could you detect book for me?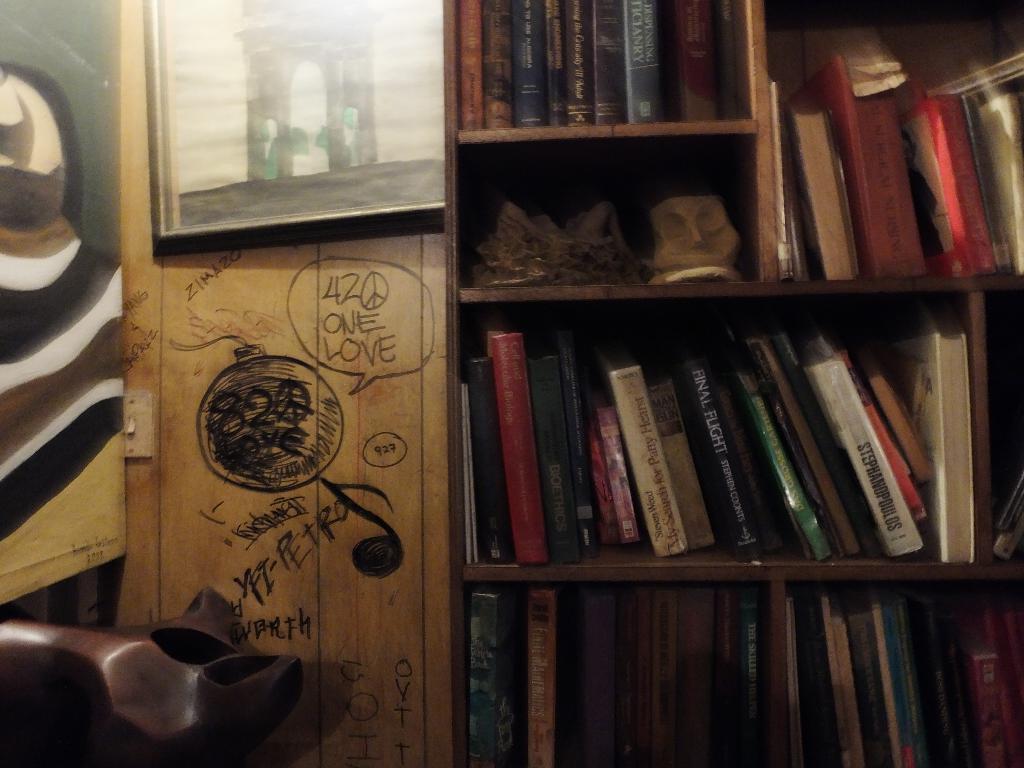
Detection result: select_region(532, 352, 592, 569).
